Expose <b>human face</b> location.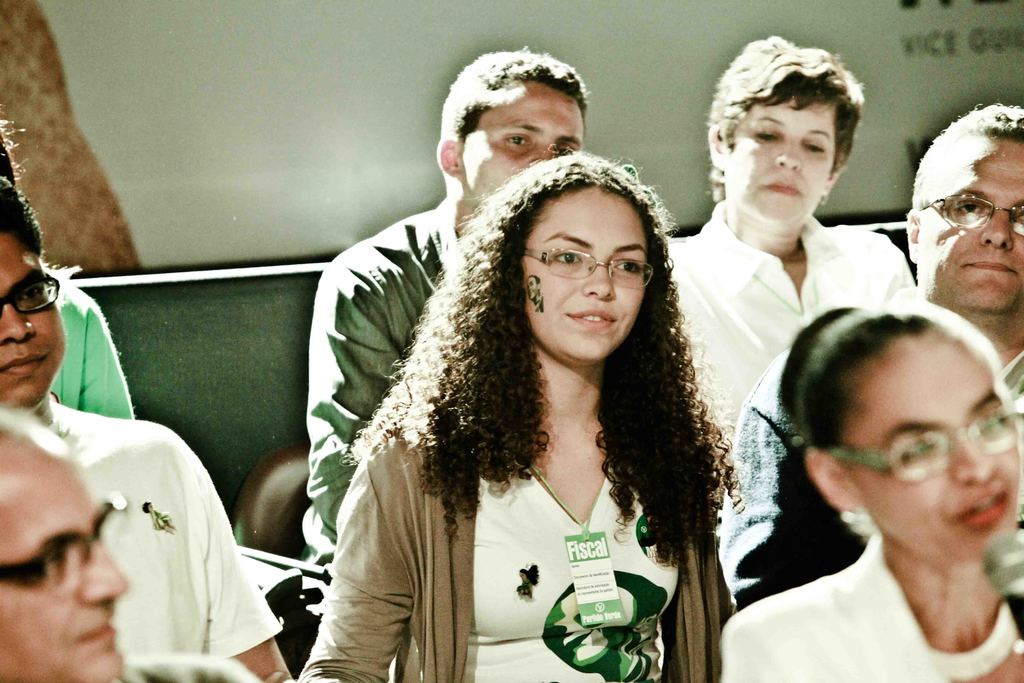
Exposed at crop(0, 460, 129, 682).
